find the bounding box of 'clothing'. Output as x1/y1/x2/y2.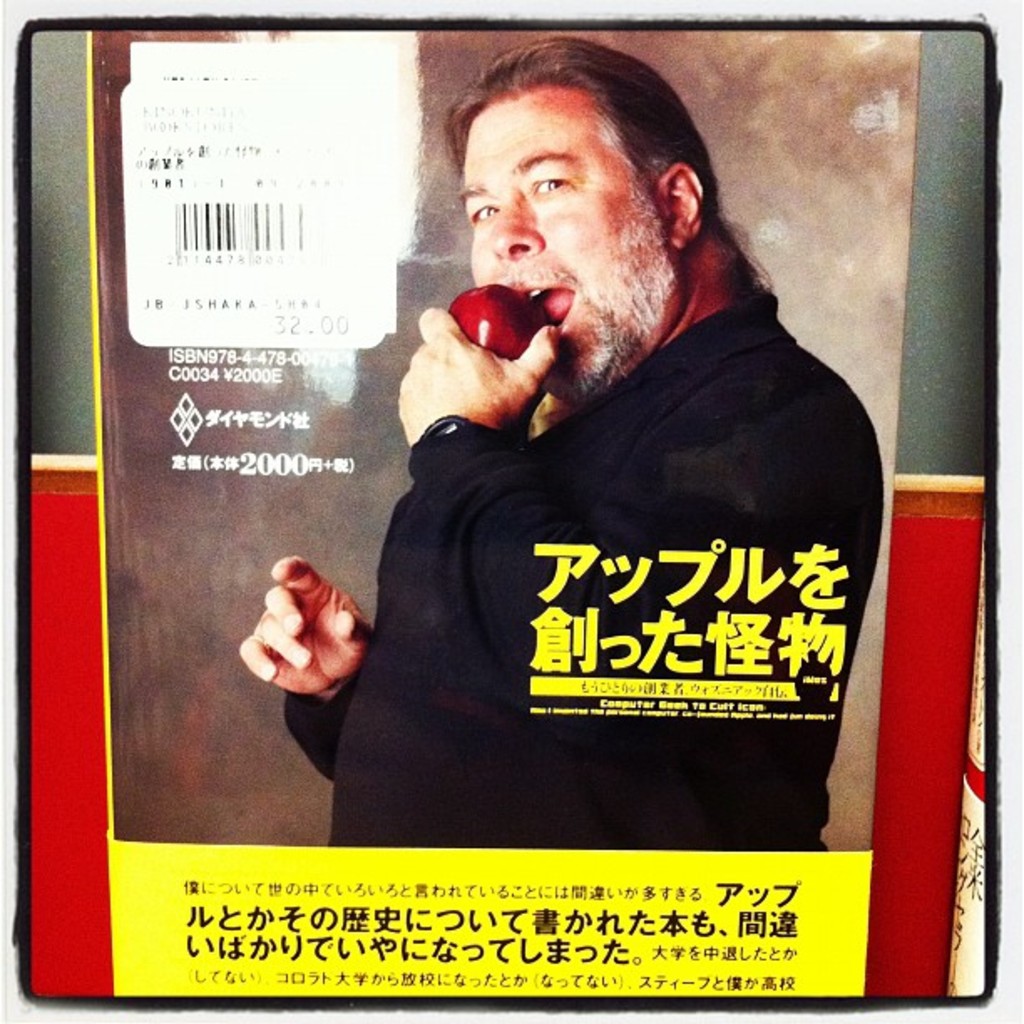
330/241/877/838.
